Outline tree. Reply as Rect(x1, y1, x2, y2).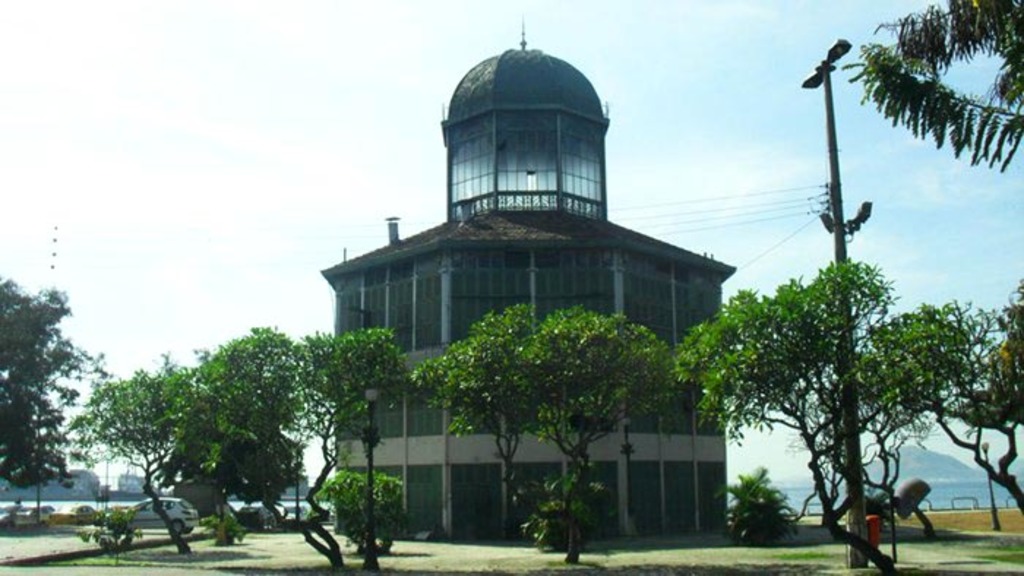
Rect(673, 256, 1001, 575).
